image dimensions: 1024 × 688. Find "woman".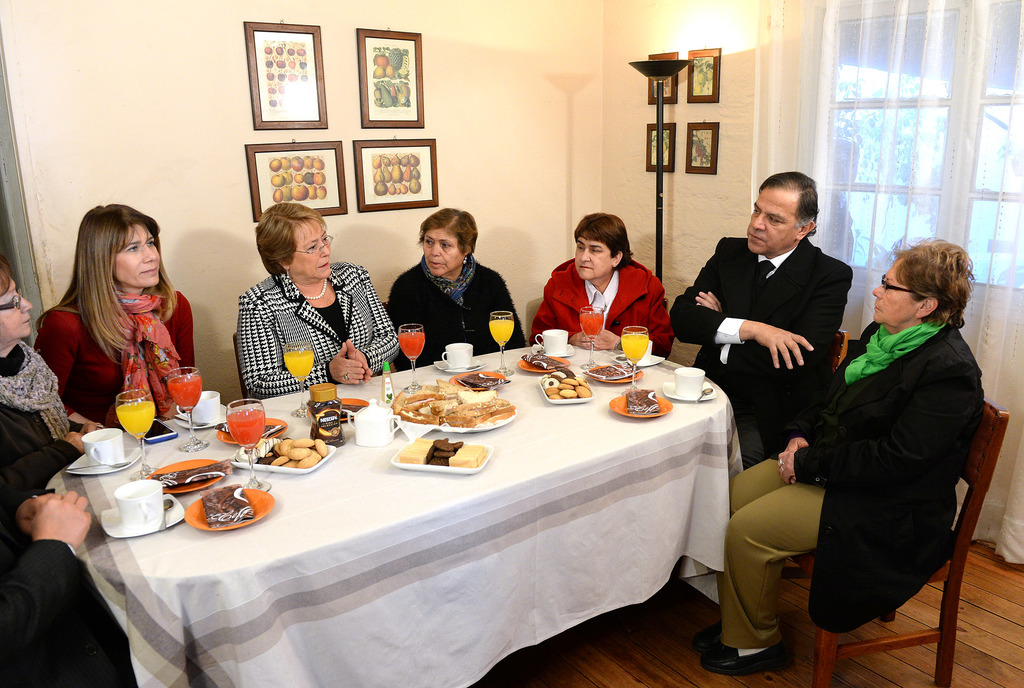
region(236, 202, 399, 385).
